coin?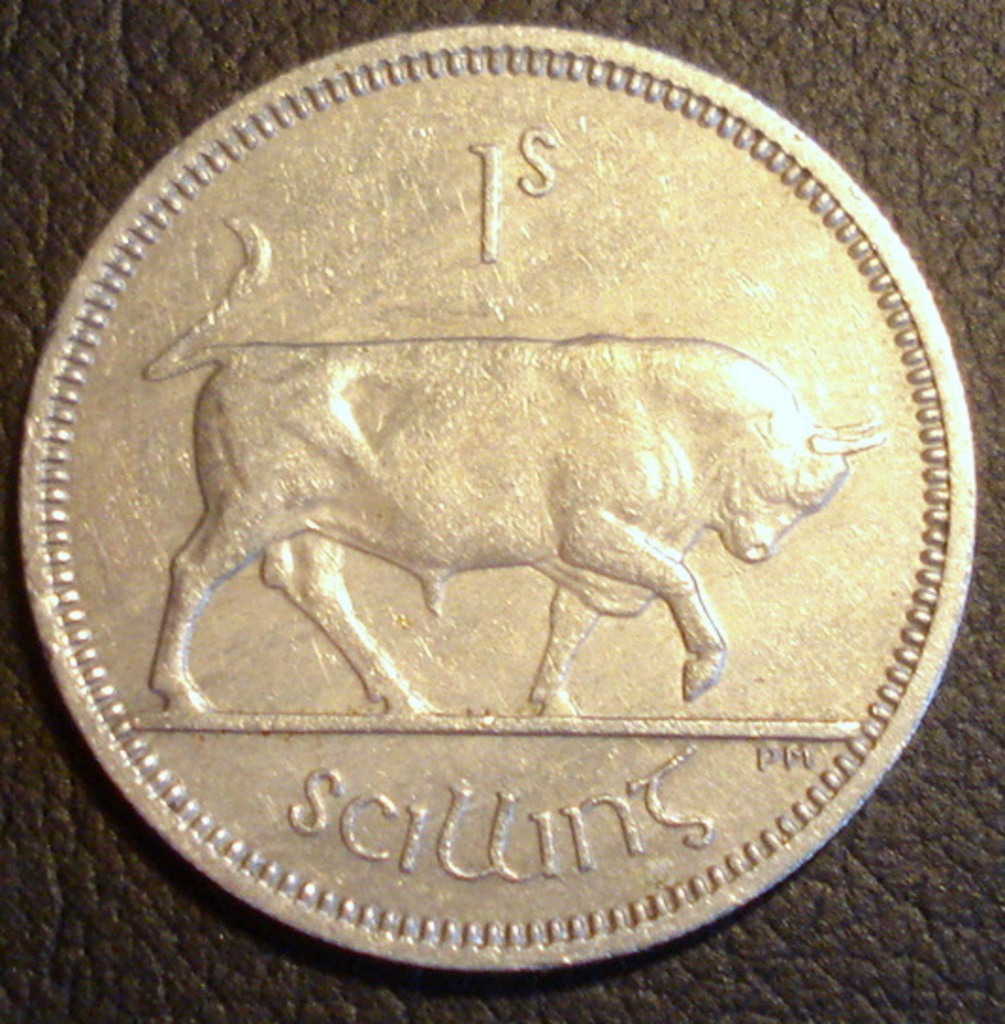
rect(17, 21, 980, 975)
